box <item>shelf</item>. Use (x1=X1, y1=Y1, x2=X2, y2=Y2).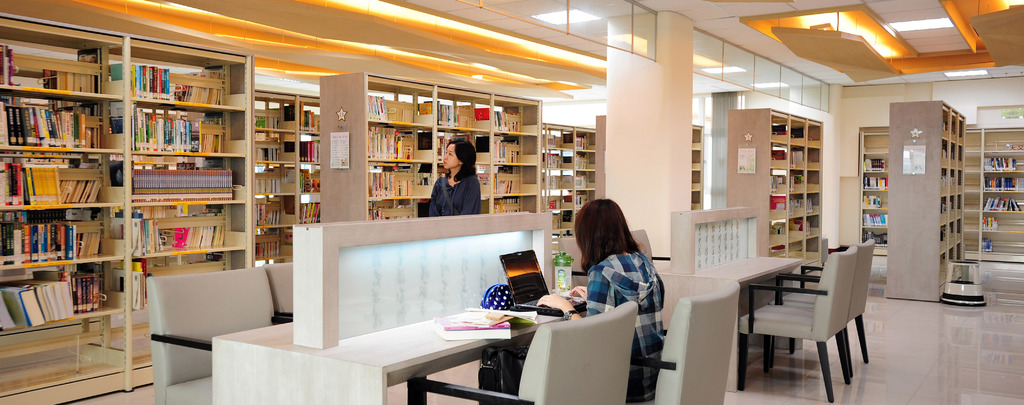
(x1=787, y1=171, x2=806, y2=195).
